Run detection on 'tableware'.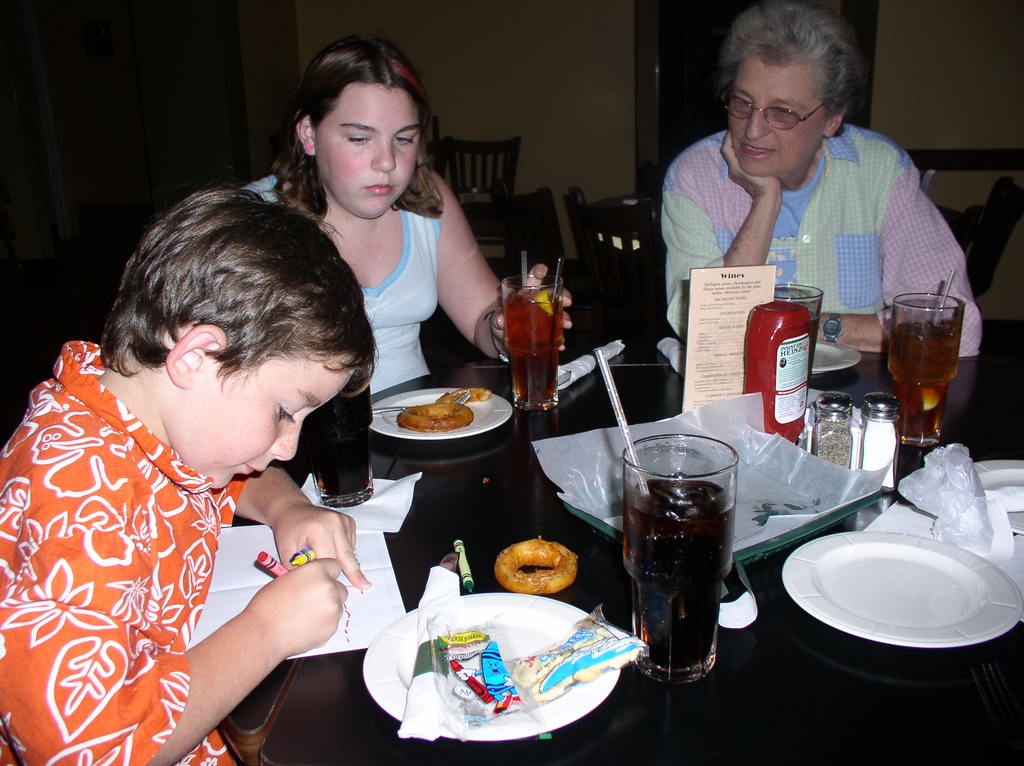
Result: 810/333/859/372.
